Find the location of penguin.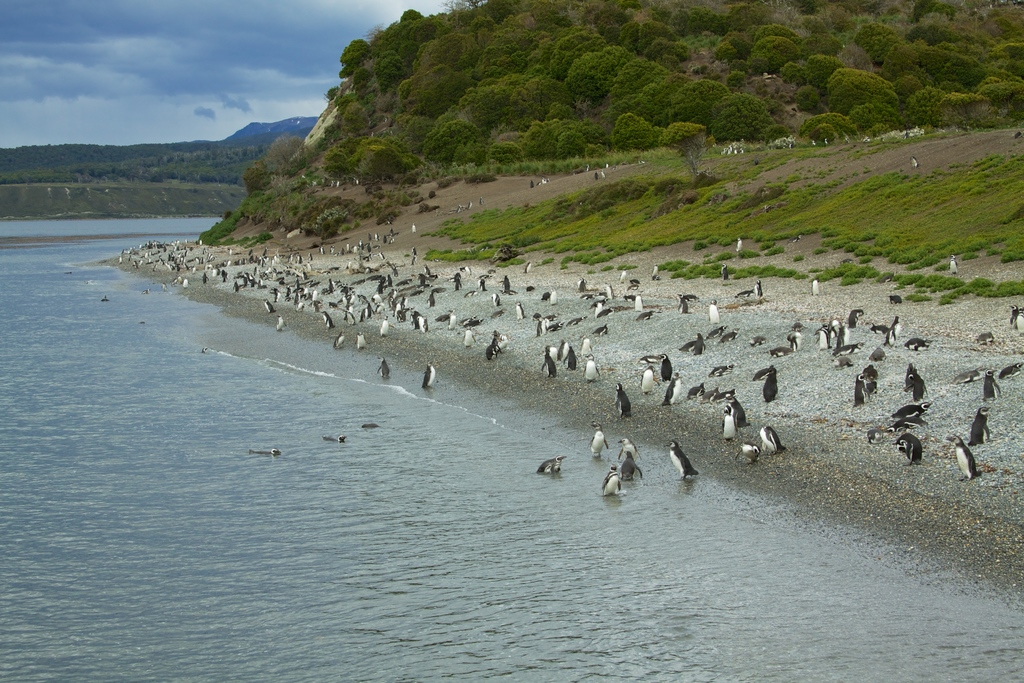
Location: BBox(613, 381, 627, 417).
